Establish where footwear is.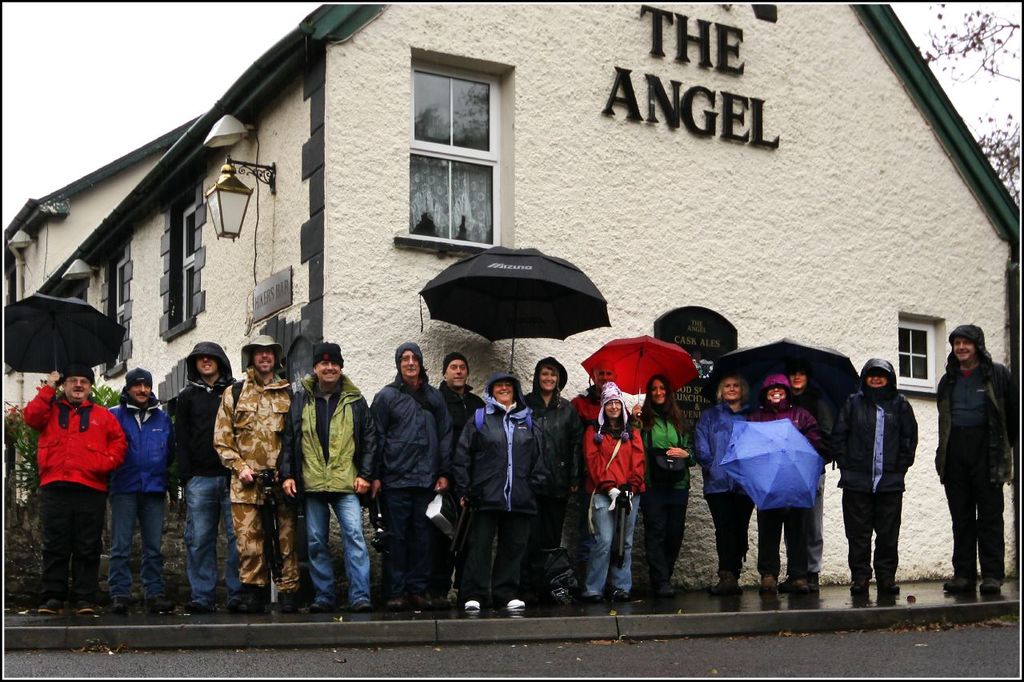
Established at (x1=272, y1=589, x2=291, y2=605).
